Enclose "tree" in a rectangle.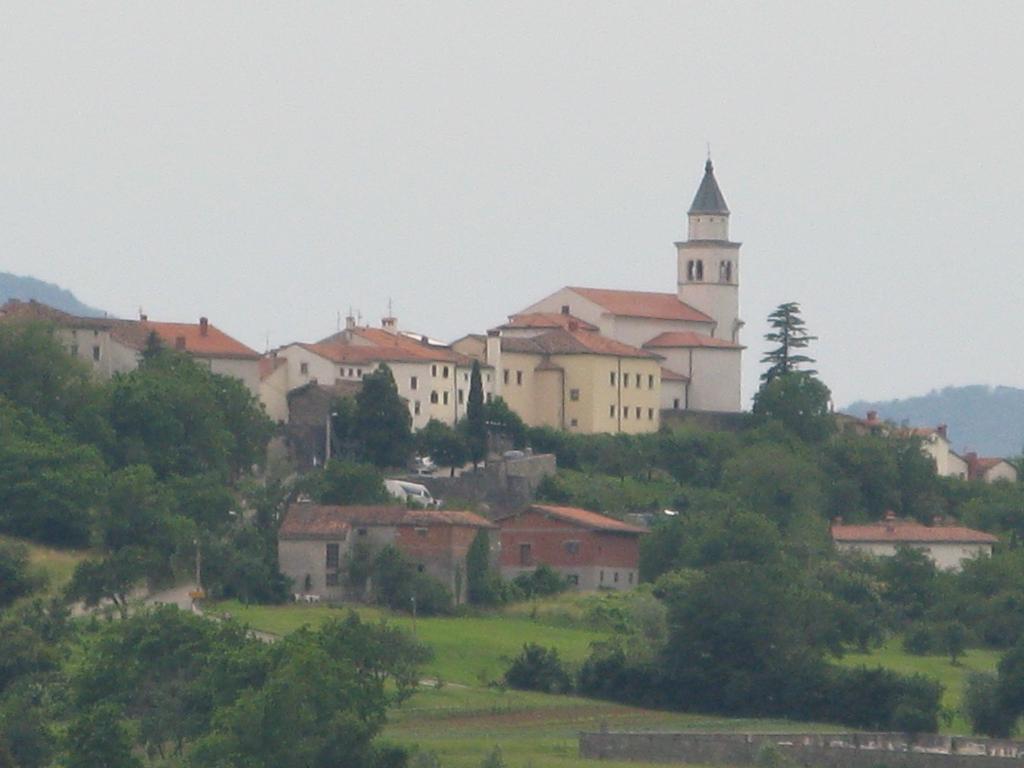
x1=501, y1=639, x2=574, y2=687.
